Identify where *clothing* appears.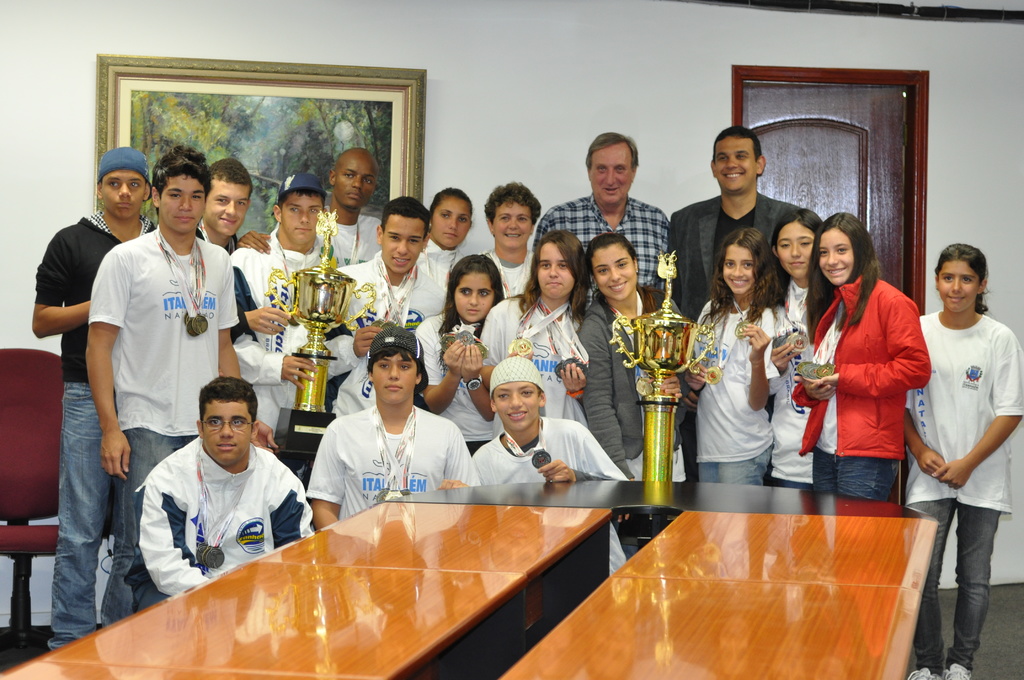
Appears at [577, 295, 691, 478].
